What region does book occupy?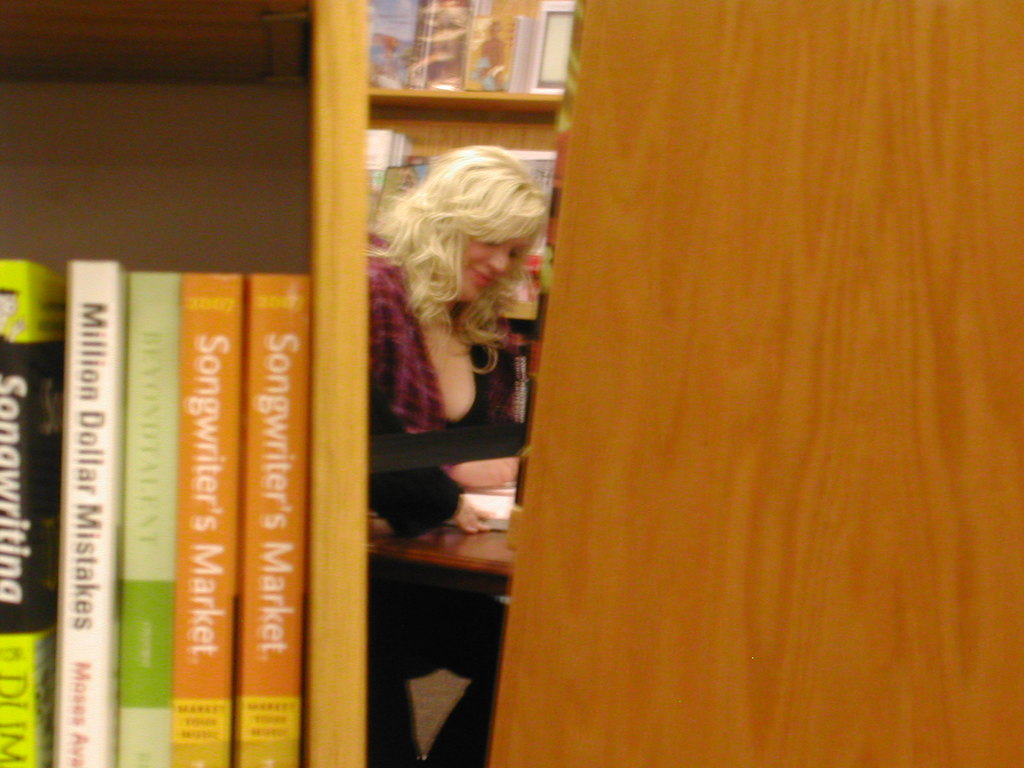
box(364, 124, 559, 321).
